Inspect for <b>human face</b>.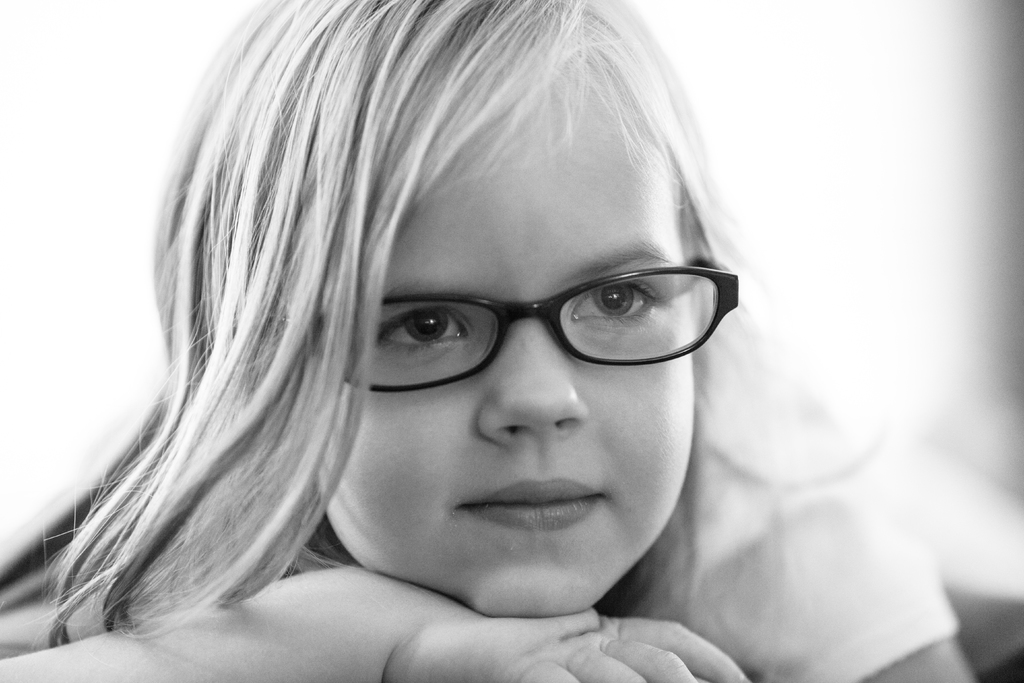
Inspection: left=312, top=76, right=700, bottom=621.
